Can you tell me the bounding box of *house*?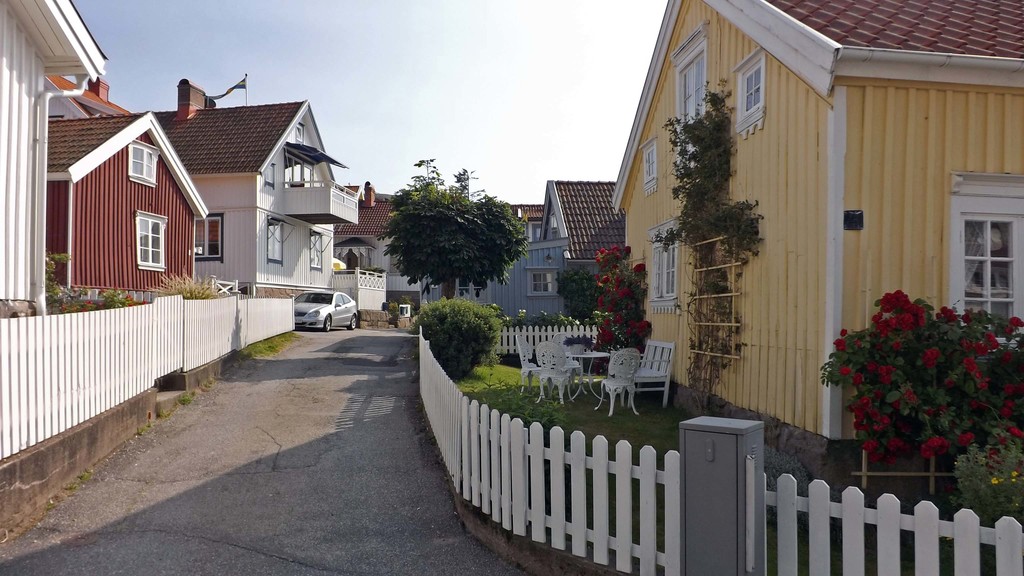
[501,178,612,322].
